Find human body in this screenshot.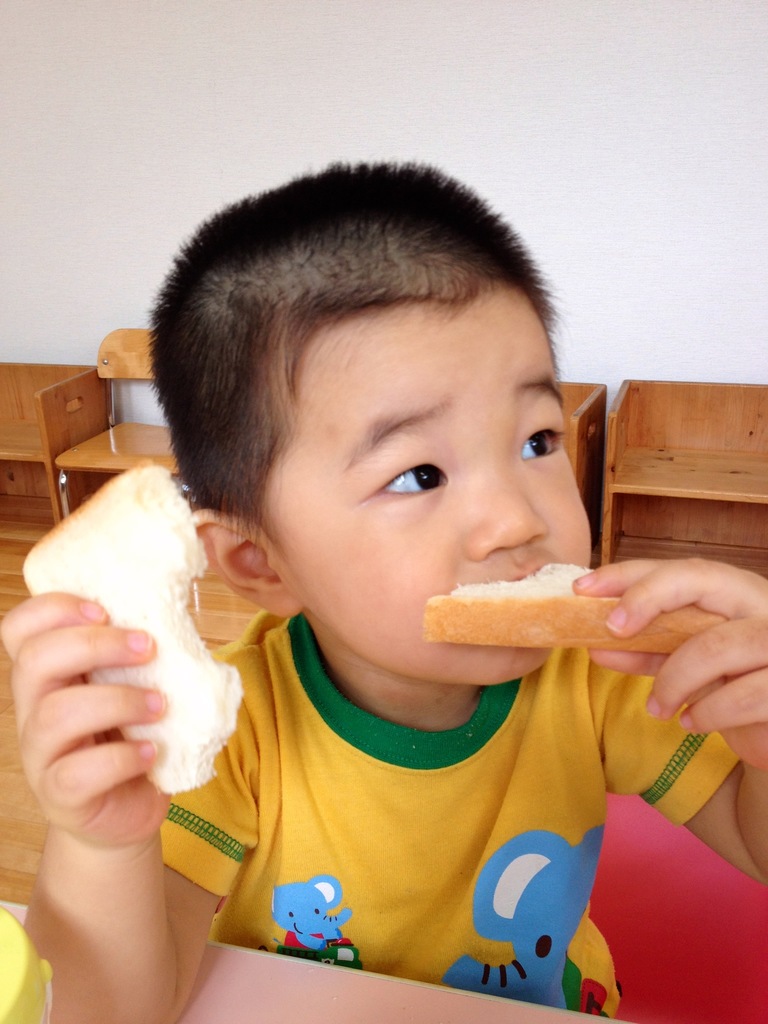
The bounding box for human body is region(72, 204, 723, 1005).
